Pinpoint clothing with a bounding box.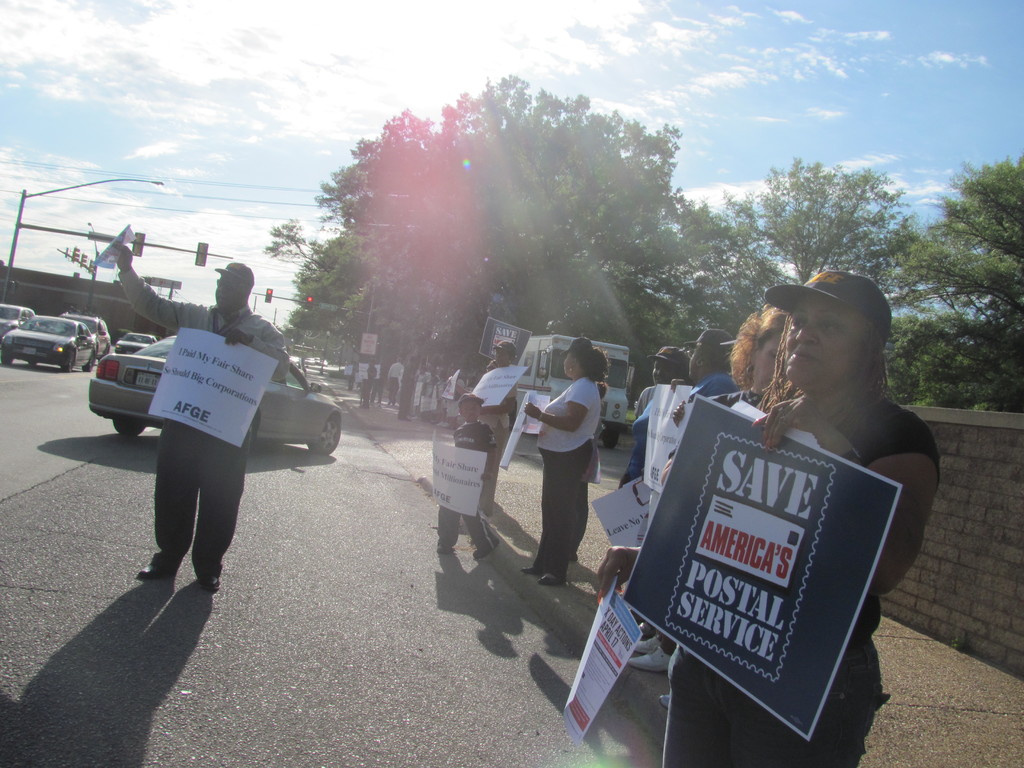
(475, 358, 521, 516).
